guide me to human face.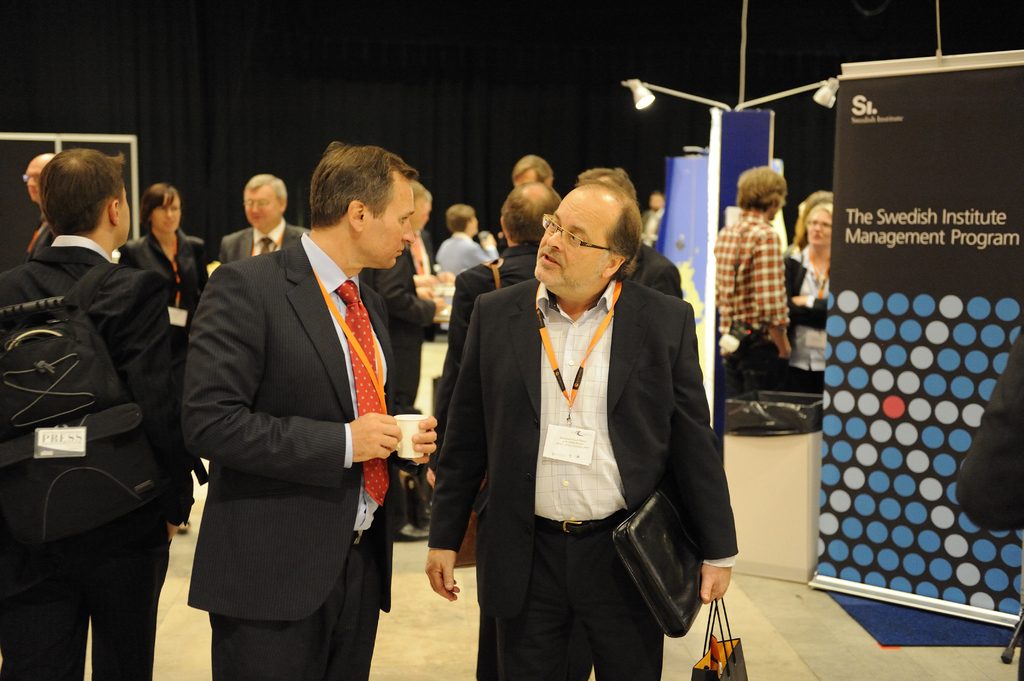
Guidance: Rect(116, 183, 134, 247).
